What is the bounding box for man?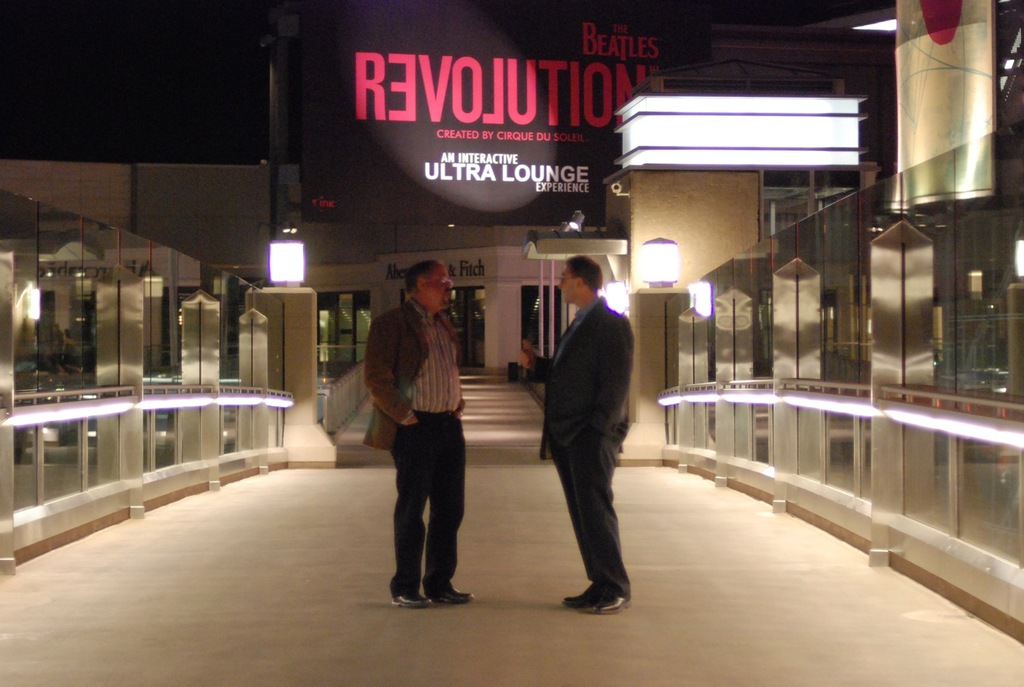
crop(354, 253, 477, 610).
